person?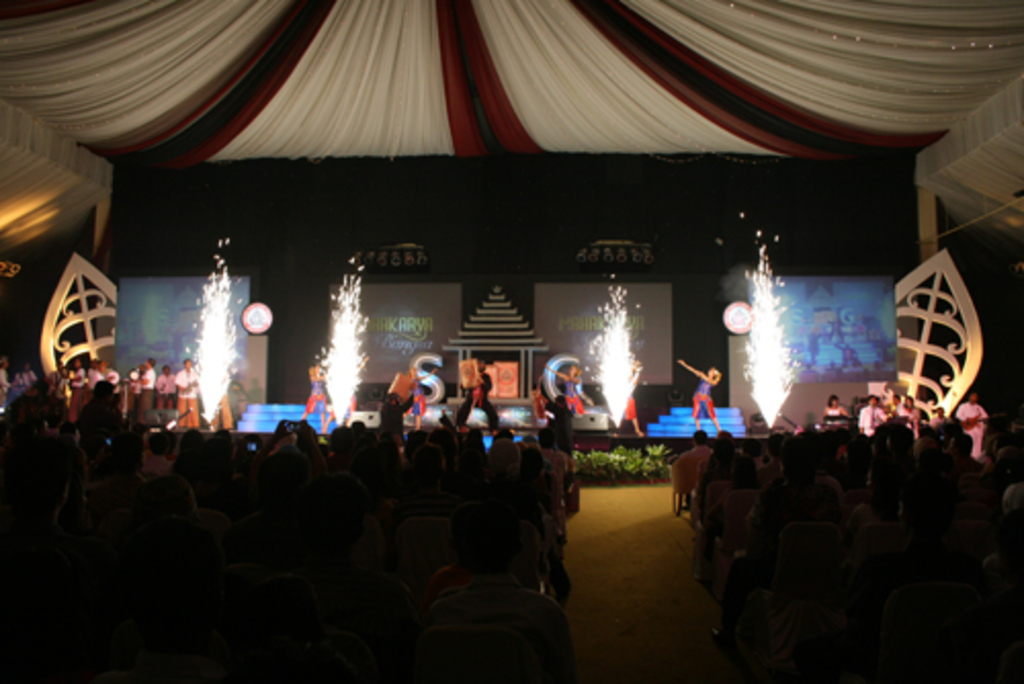
pyautogui.locateOnScreen(952, 391, 991, 459)
